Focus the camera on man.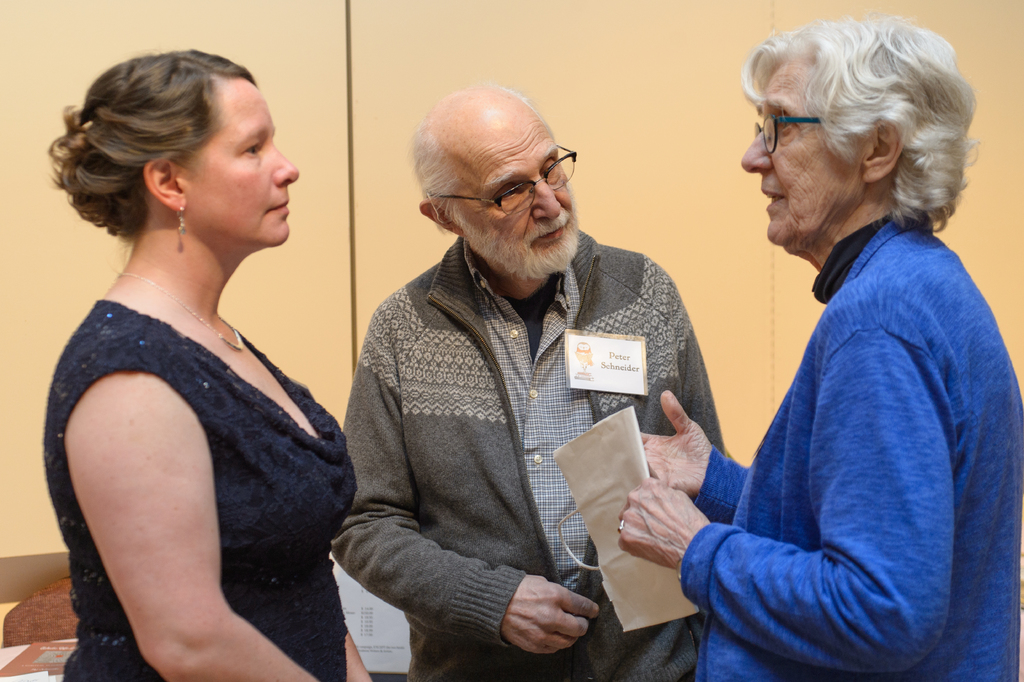
Focus region: select_region(337, 63, 745, 669).
